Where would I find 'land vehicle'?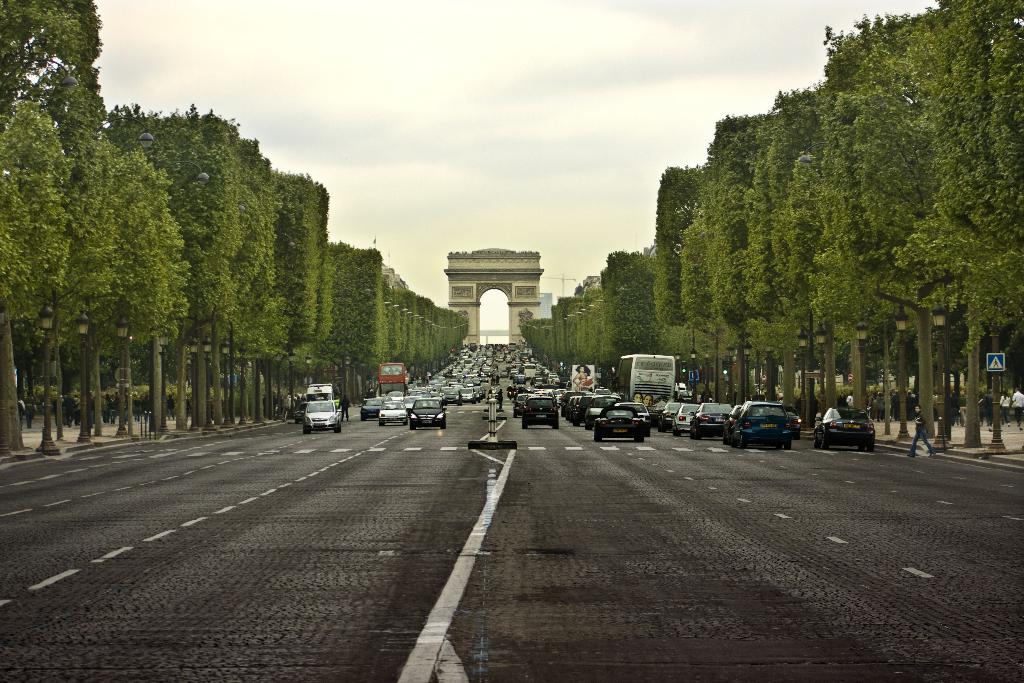
At bbox=[412, 396, 450, 427].
